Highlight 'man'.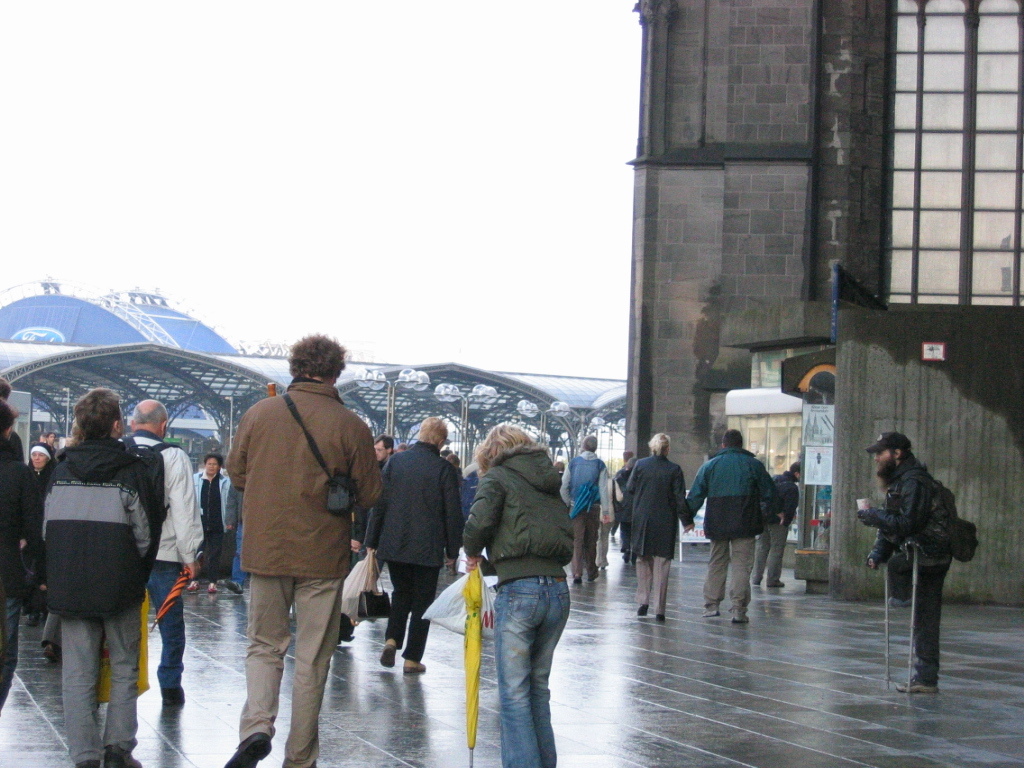
Highlighted region: left=31, top=384, right=160, bottom=767.
